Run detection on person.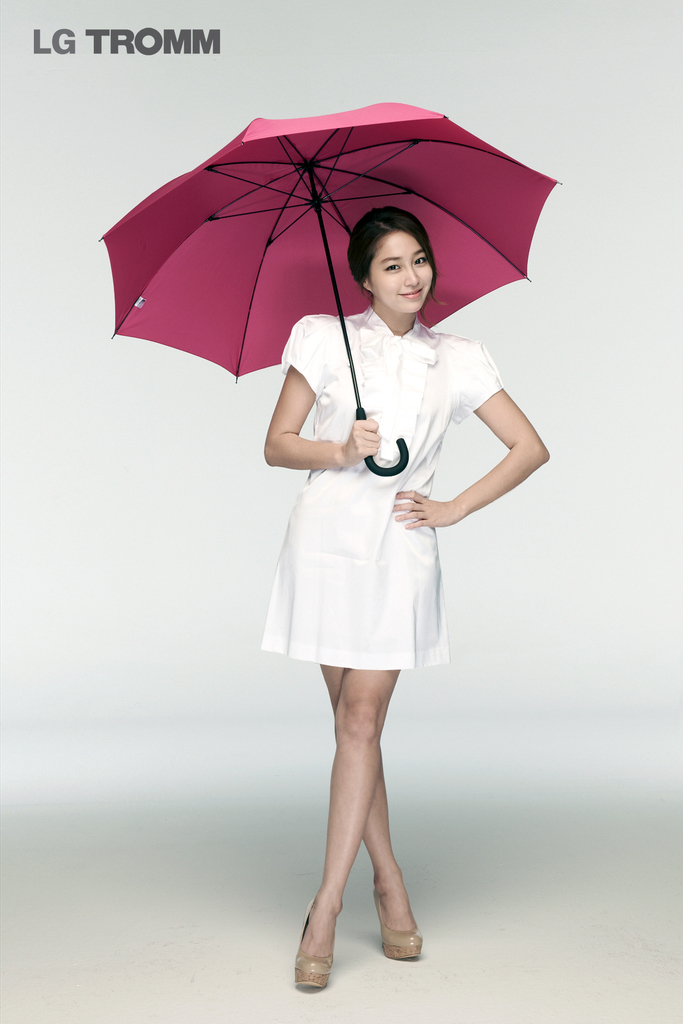
Result: (254, 193, 550, 997).
